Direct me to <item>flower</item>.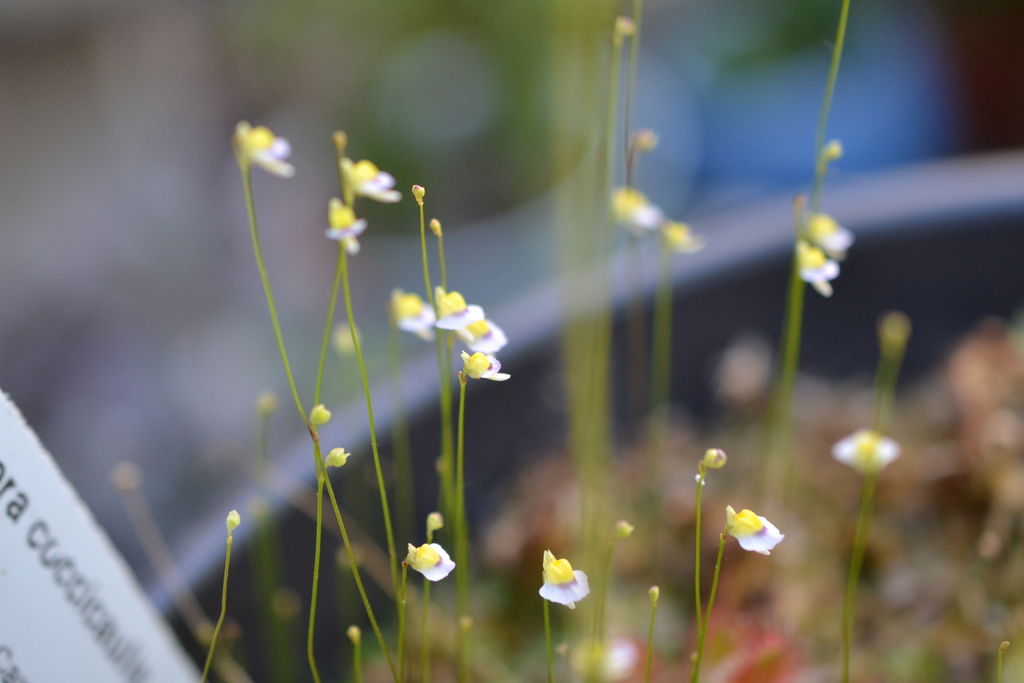
Direction: x1=726 y1=508 x2=784 y2=555.
